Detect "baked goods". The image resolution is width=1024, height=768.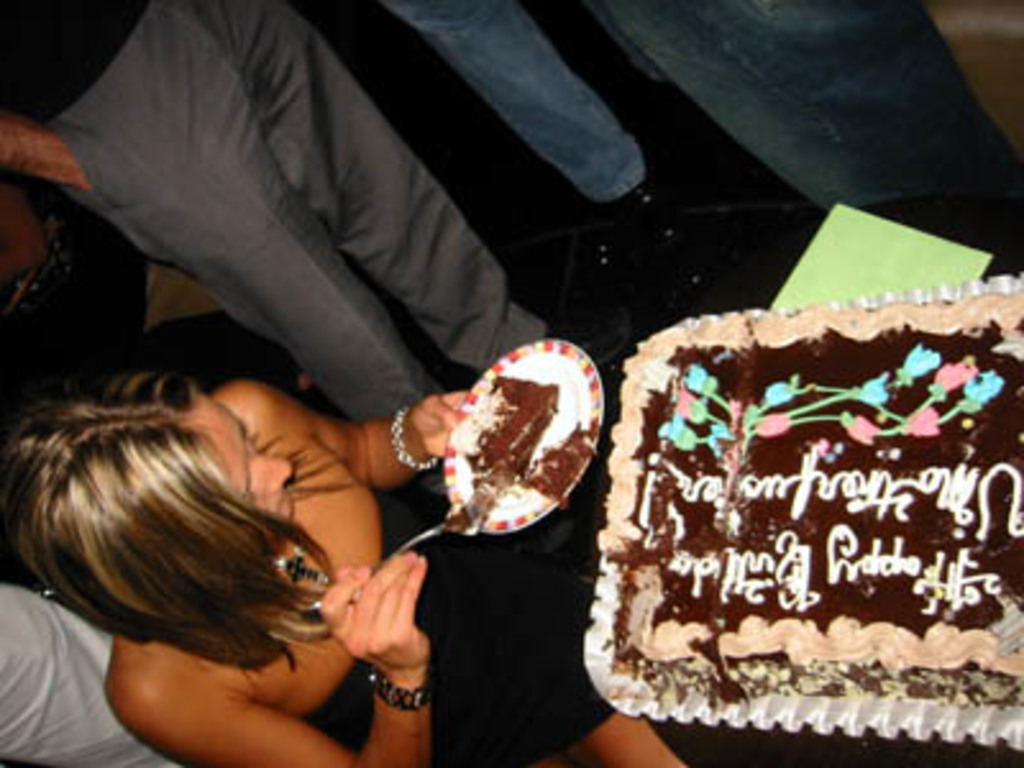
586, 317, 993, 753.
